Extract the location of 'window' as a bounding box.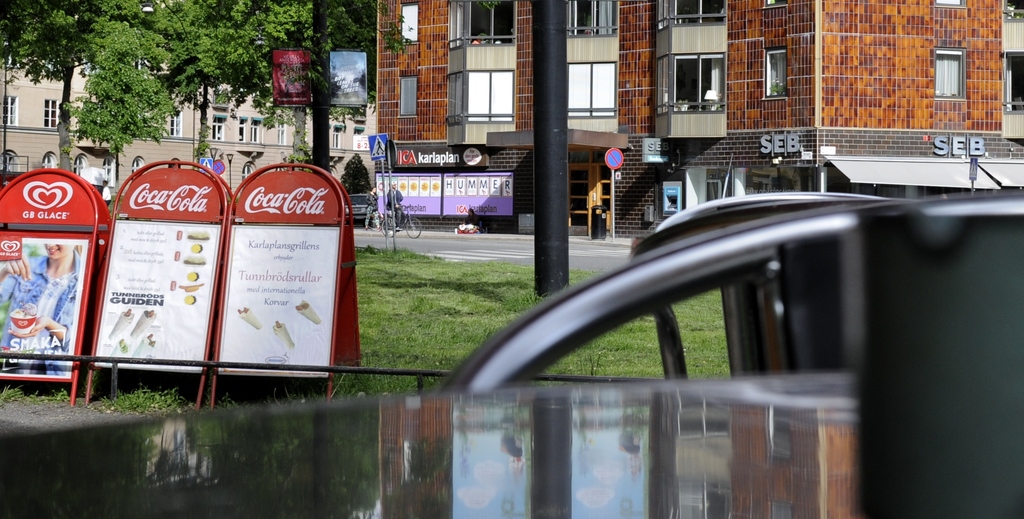
[234,117,261,141].
